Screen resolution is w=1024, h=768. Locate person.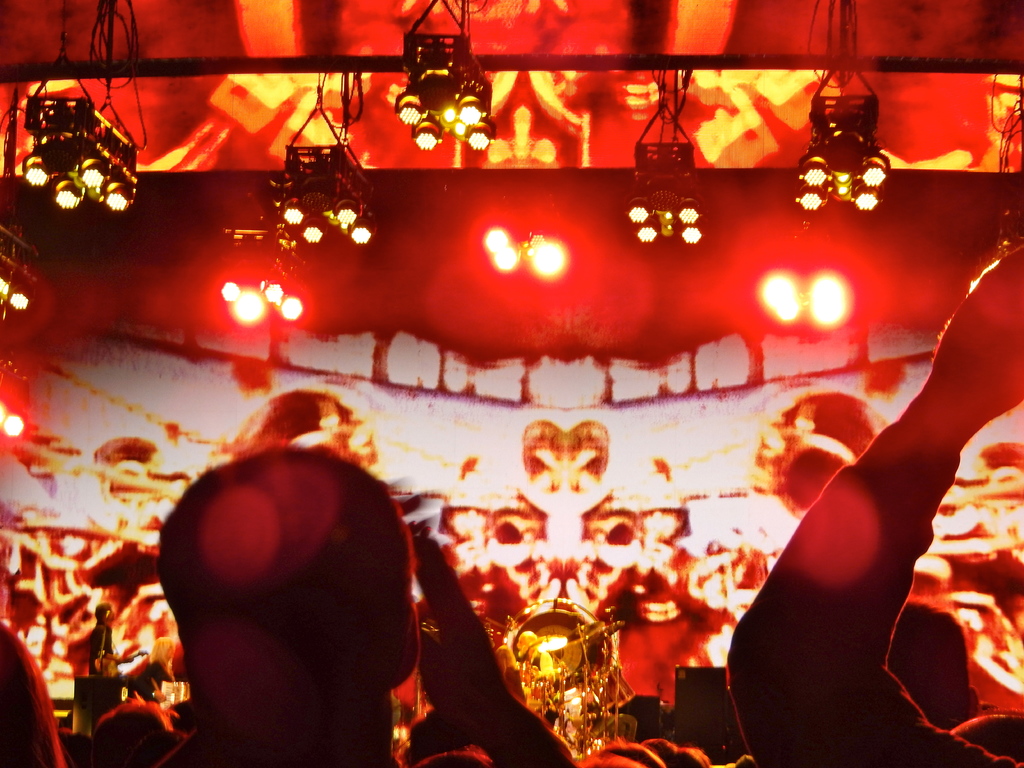
142 449 577 767.
